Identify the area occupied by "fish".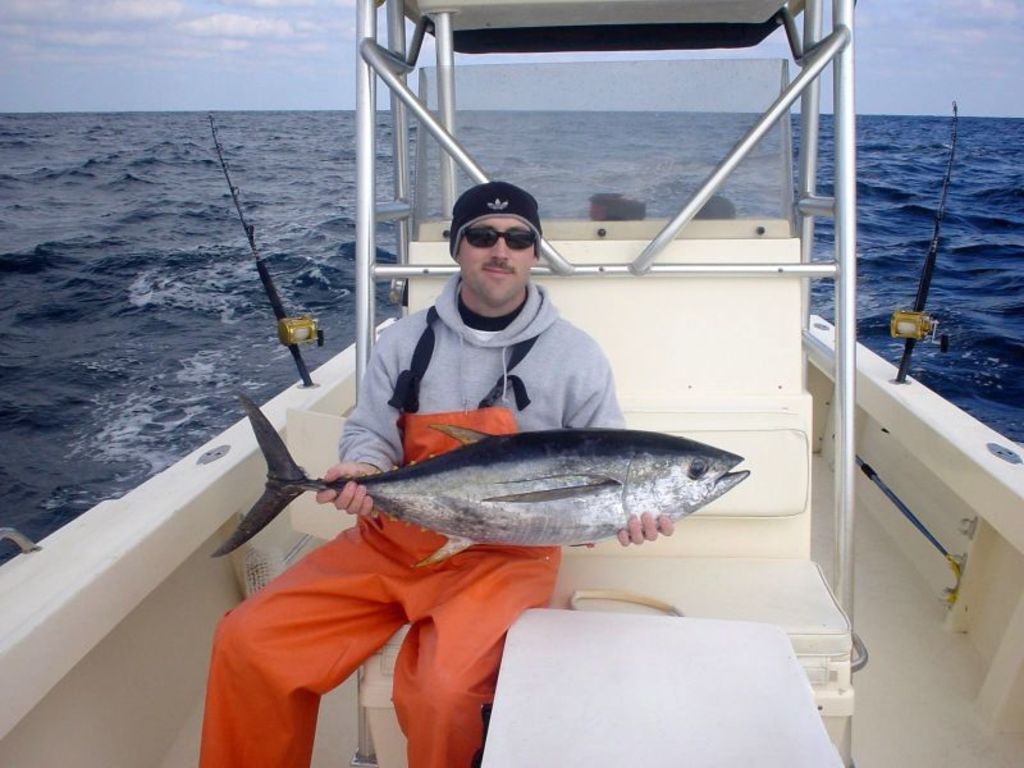
Area: crop(216, 401, 769, 575).
